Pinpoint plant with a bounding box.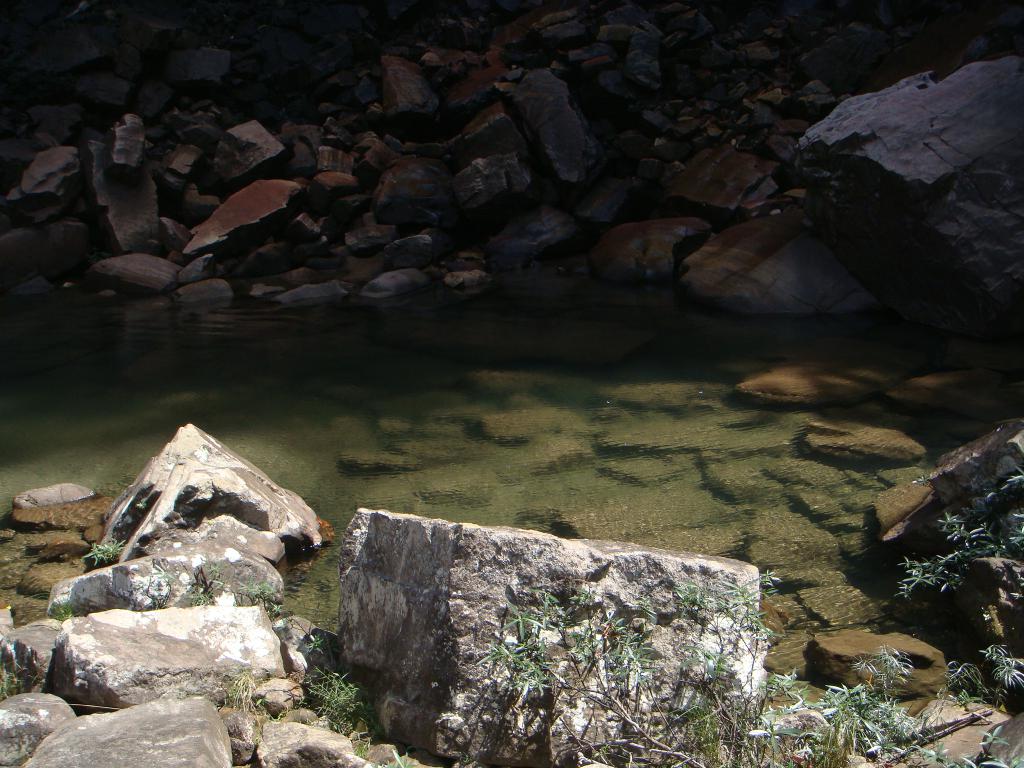
[left=234, top=573, right=285, bottom=613].
